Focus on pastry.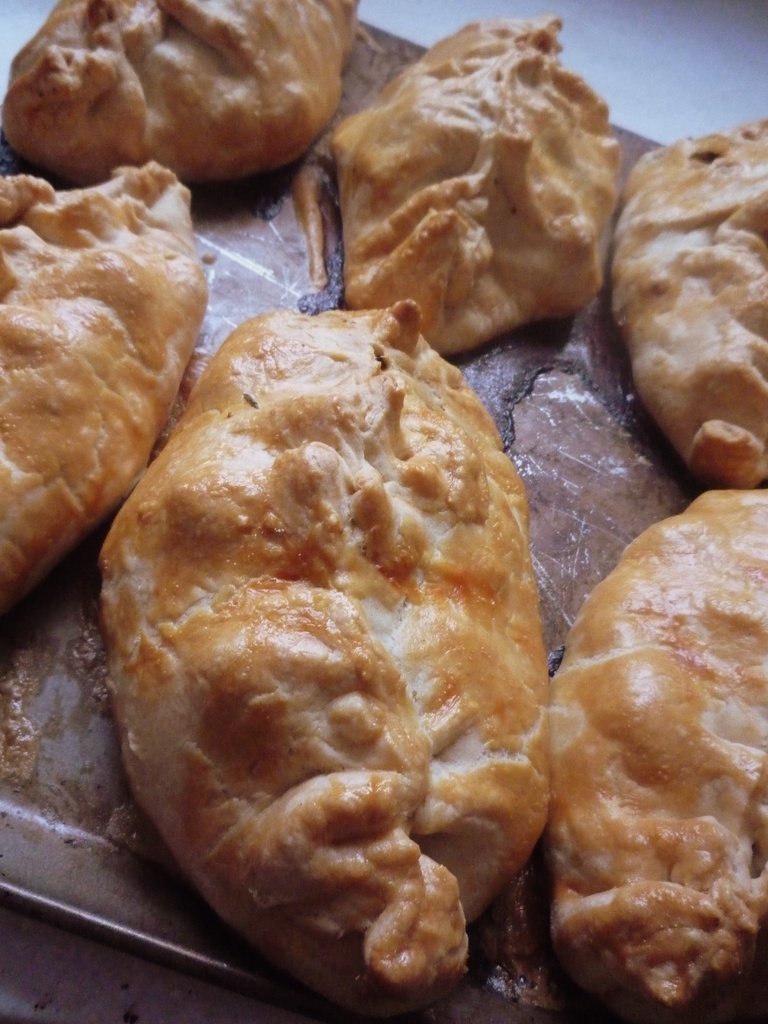
Focused at pyautogui.locateOnScreen(0, 161, 212, 634).
